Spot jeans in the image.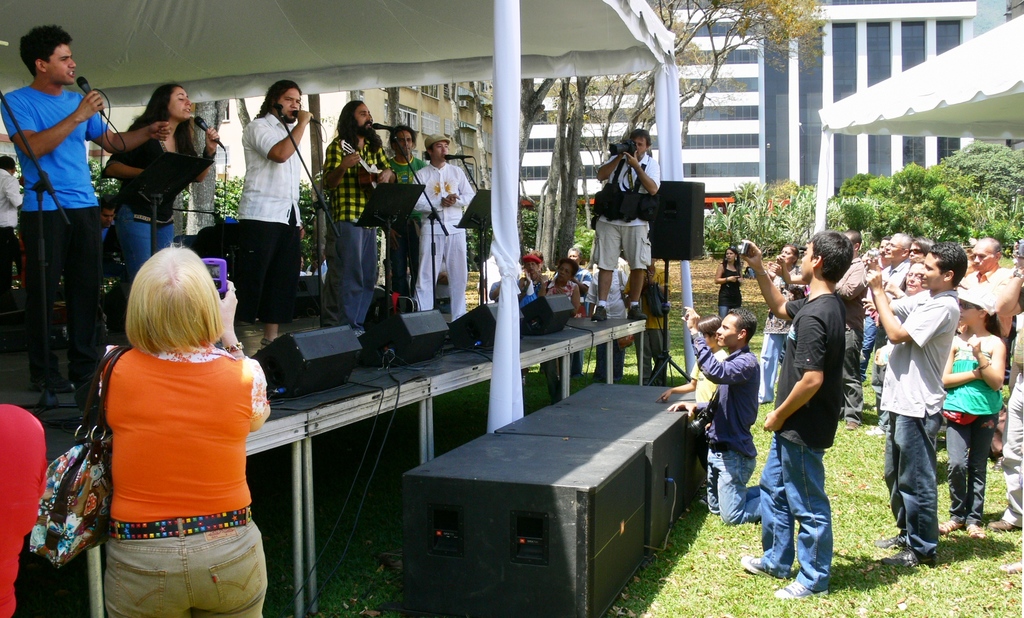
jeans found at (333,219,376,327).
